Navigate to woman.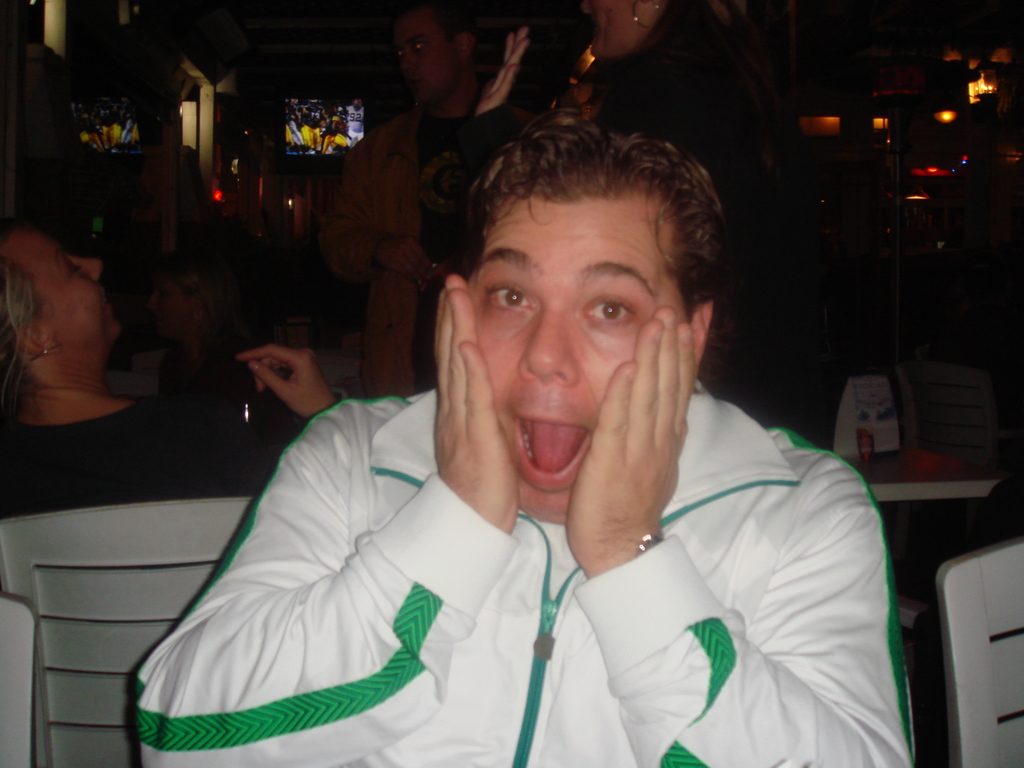
Navigation target: <box>467,0,782,413</box>.
